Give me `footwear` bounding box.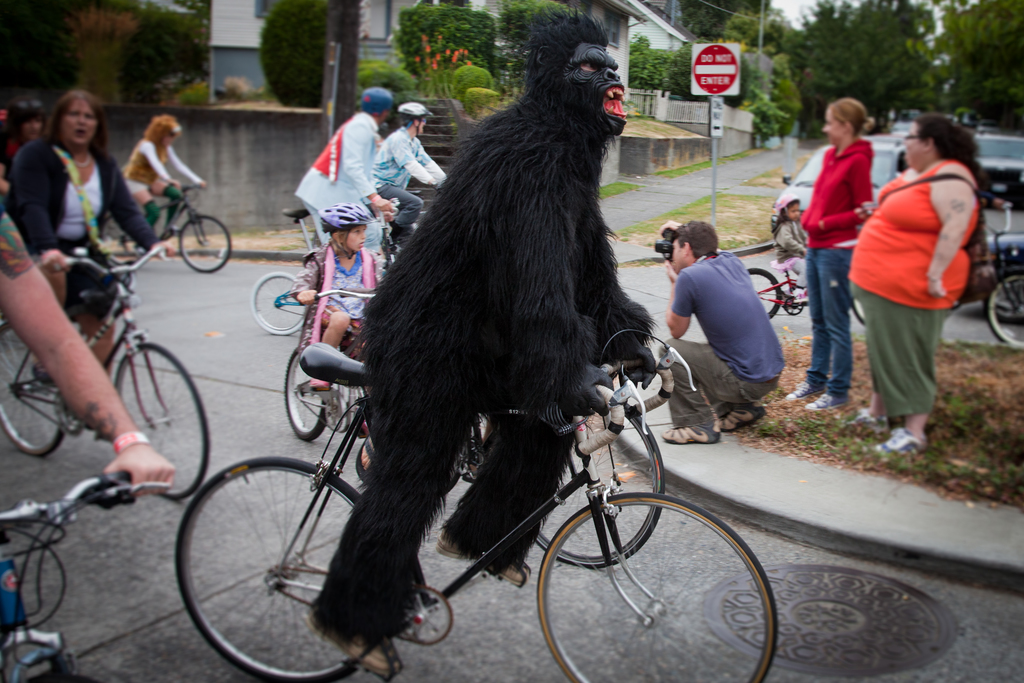
(x1=848, y1=411, x2=888, y2=424).
